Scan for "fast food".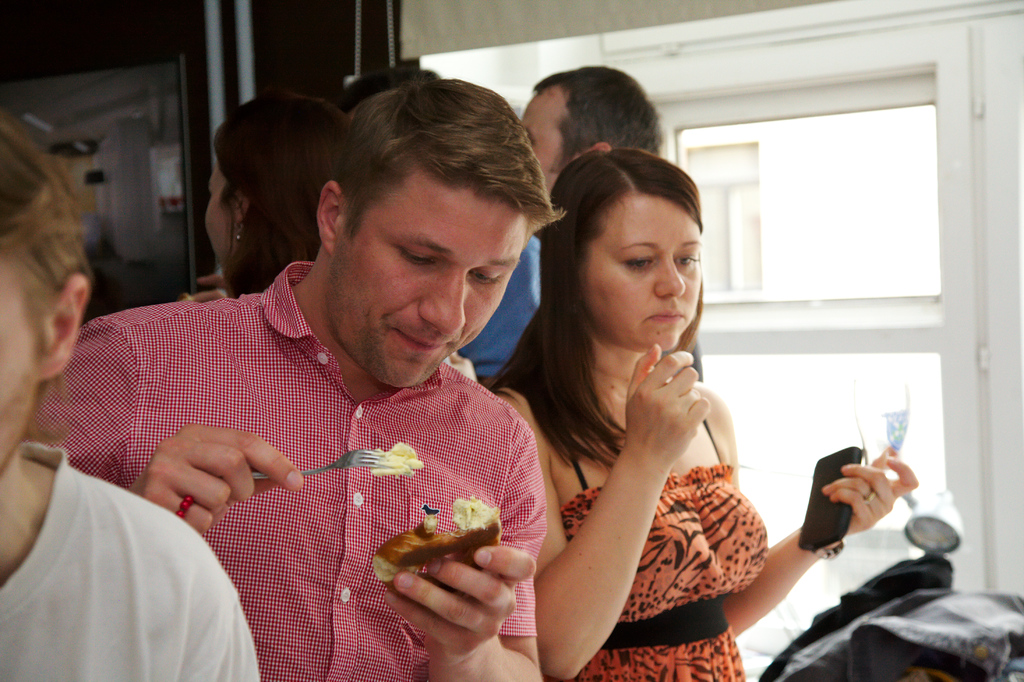
Scan result: BBox(364, 442, 423, 478).
